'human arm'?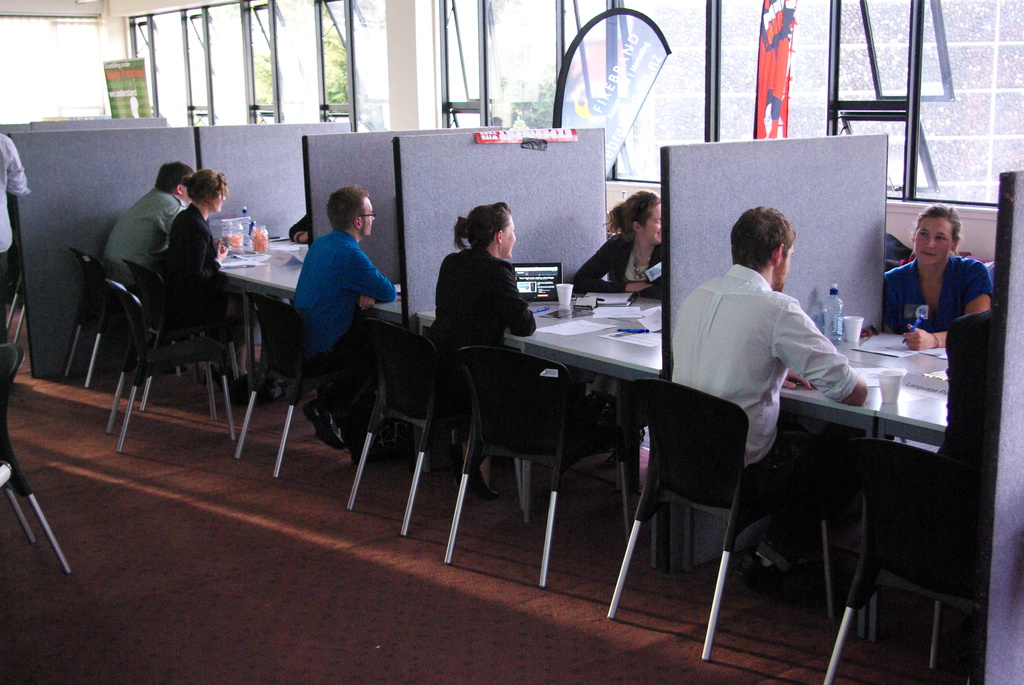
x1=502, y1=251, x2=539, y2=336
